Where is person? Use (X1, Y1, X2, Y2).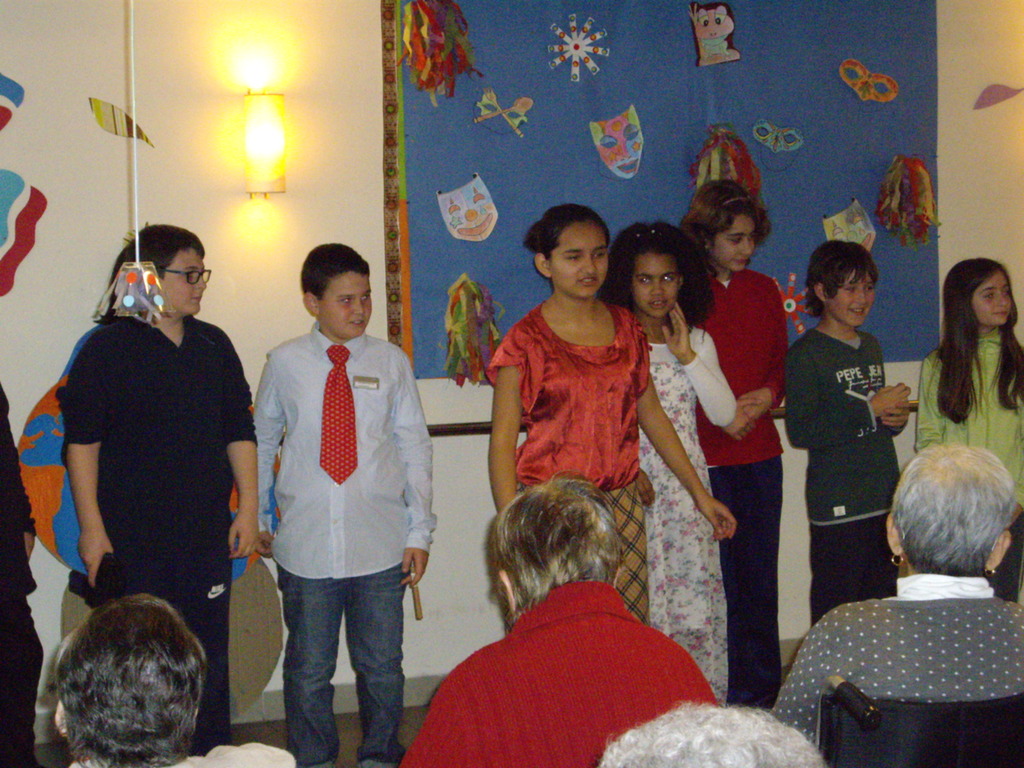
(646, 220, 742, 709).
